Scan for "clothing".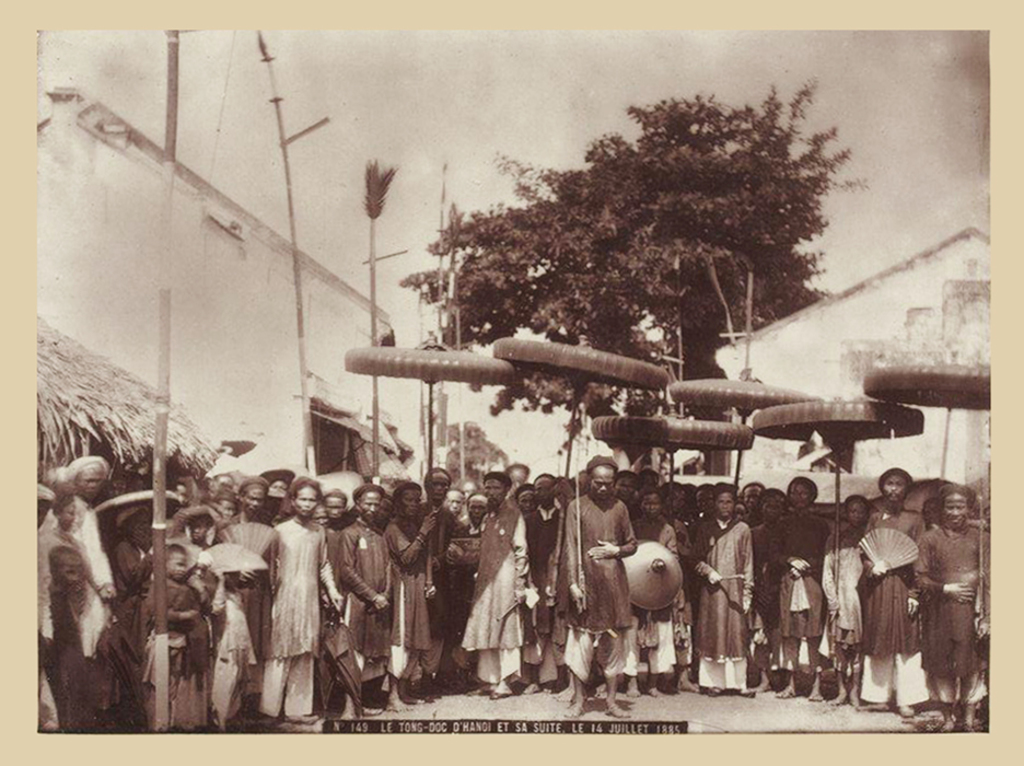
Scan result: x1=909 y1=519 x2=1000 y2=705.
